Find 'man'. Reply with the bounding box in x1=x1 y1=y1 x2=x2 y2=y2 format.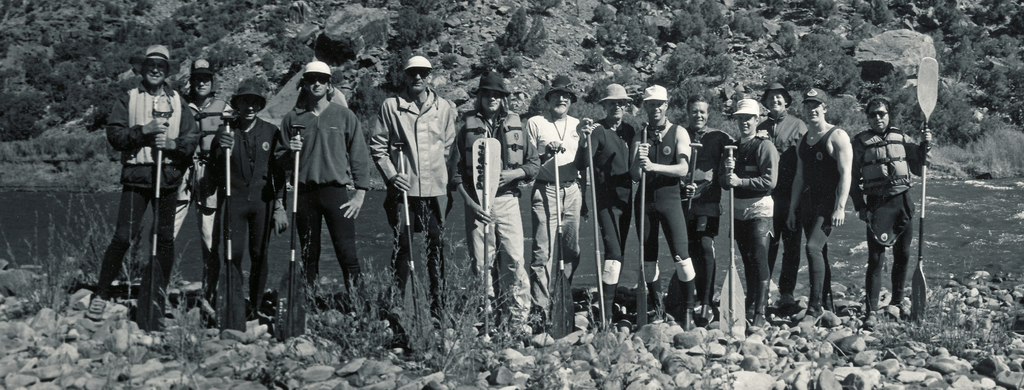
x1=168 y1=58 x2=234 y2=316.
